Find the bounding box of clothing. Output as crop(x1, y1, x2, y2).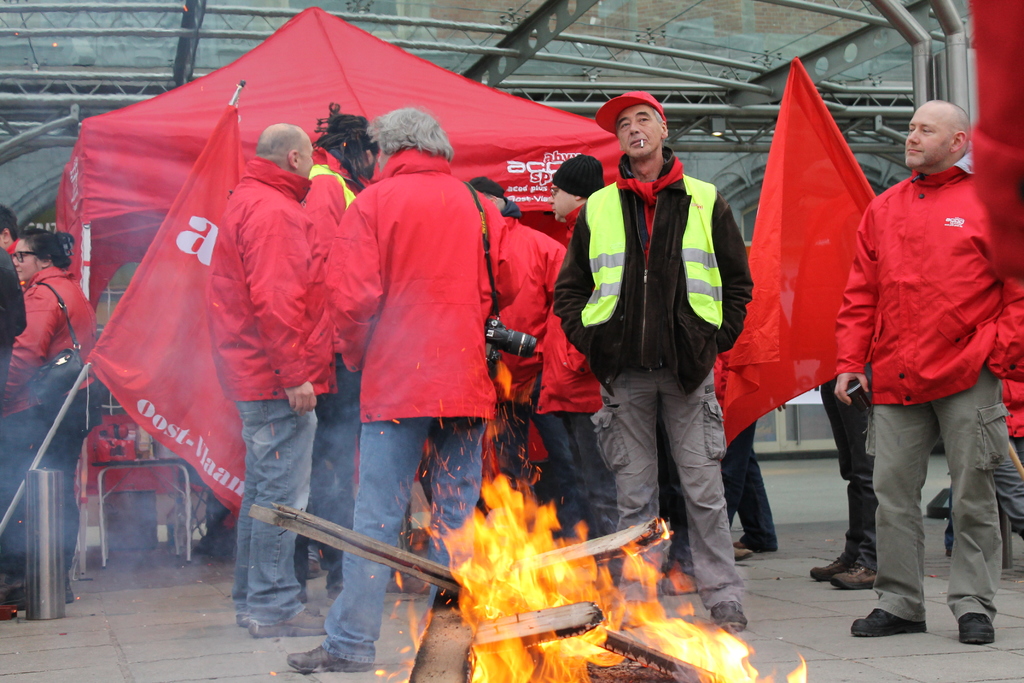
crop(0, 265, 101, 573).
